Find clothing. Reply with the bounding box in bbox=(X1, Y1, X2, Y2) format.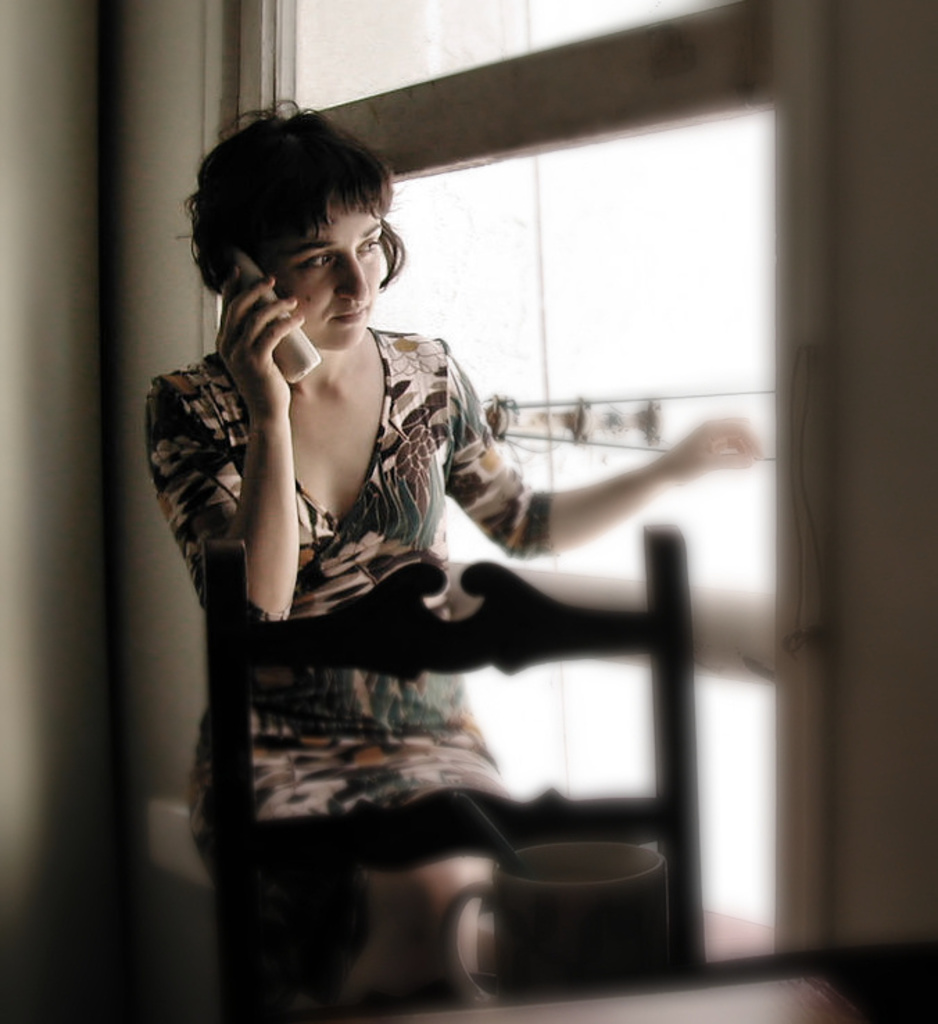
bbox=(136, 311, 552, 885).
